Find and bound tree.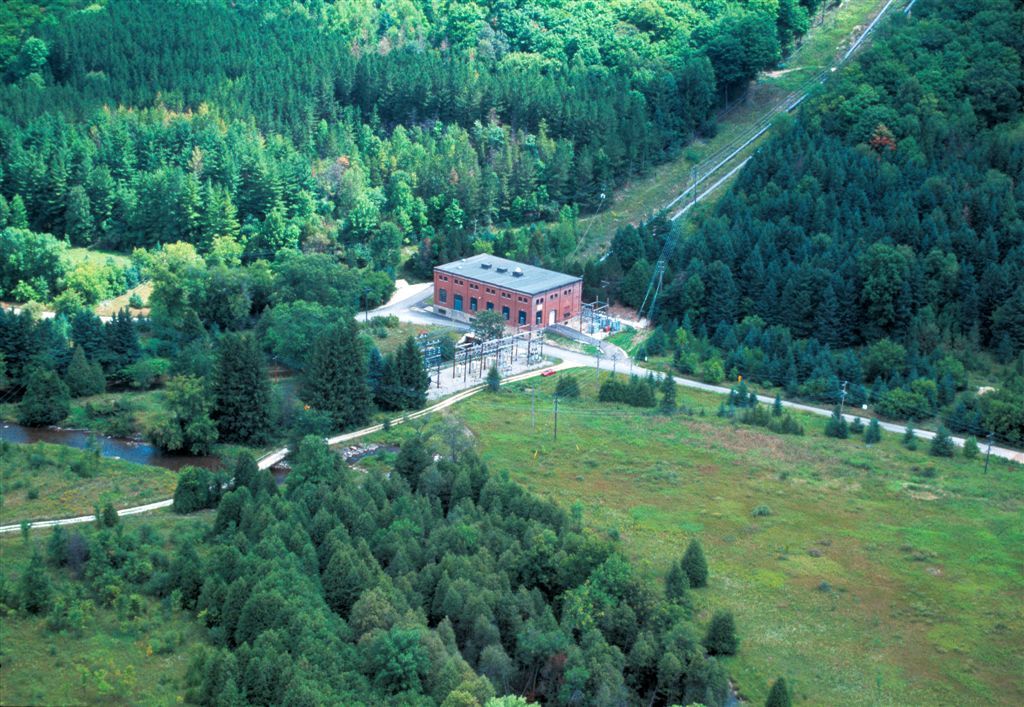
Bound: x1=168 y1=565 x2=205 y2=607.
